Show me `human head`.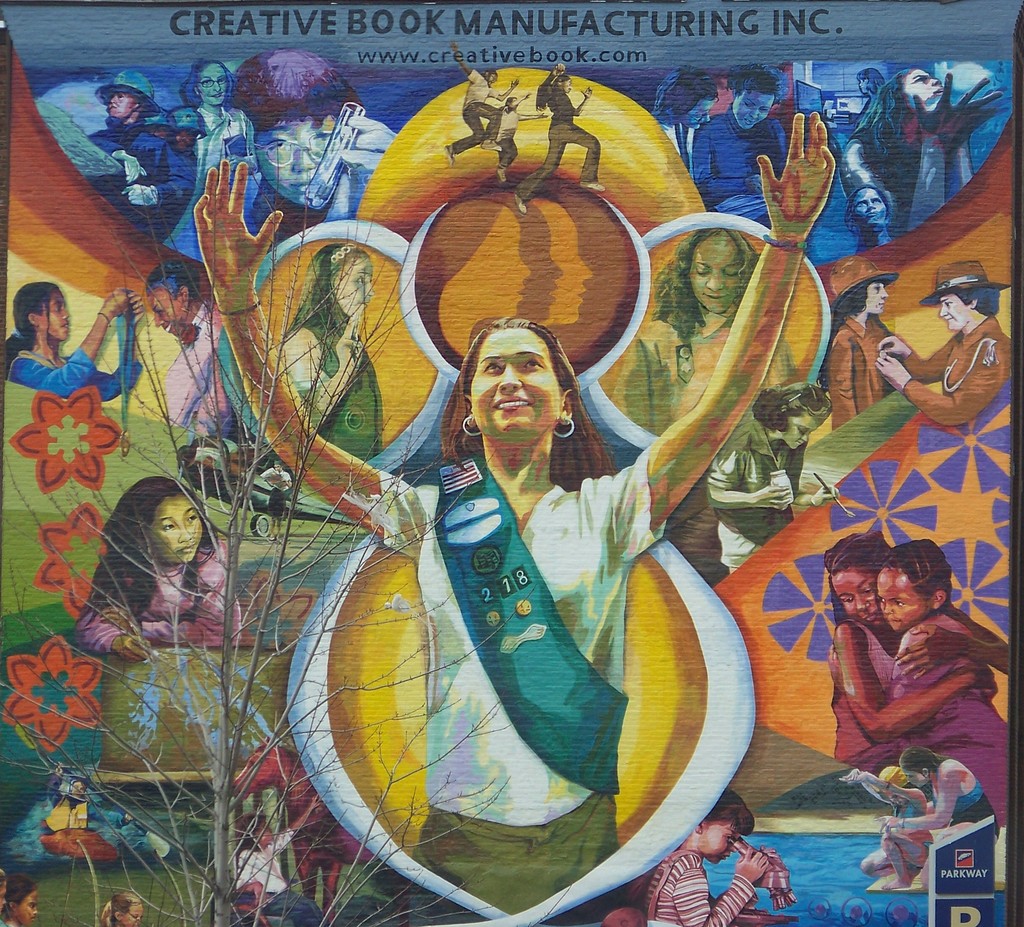
`human head` is here: (554,70,578,95).
